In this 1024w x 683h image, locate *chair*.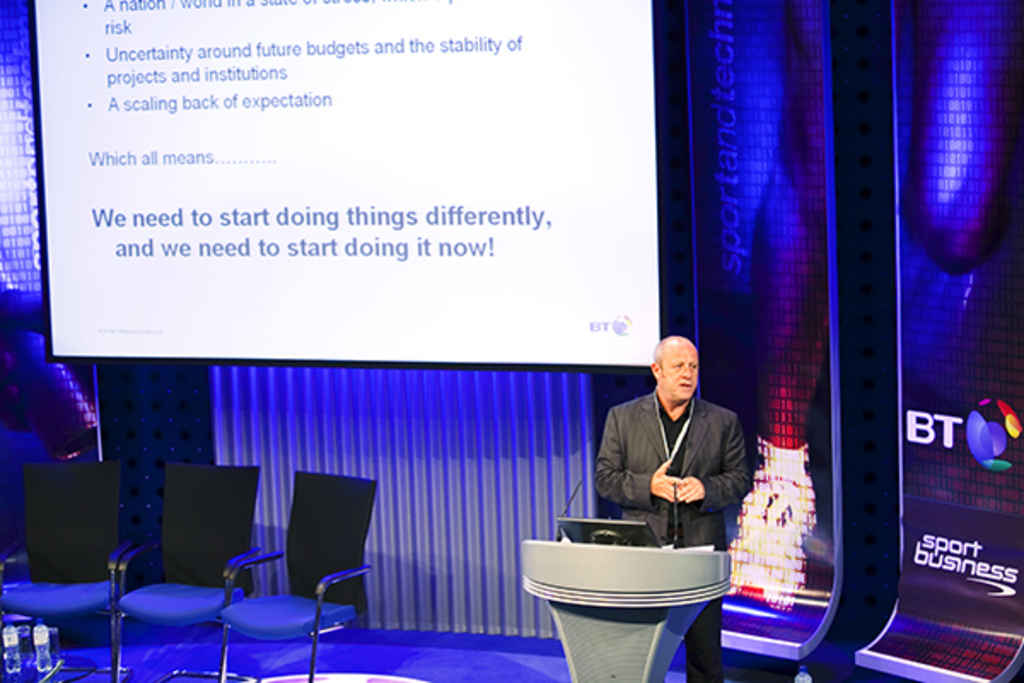
Bounding box: 217 464 377 681.
